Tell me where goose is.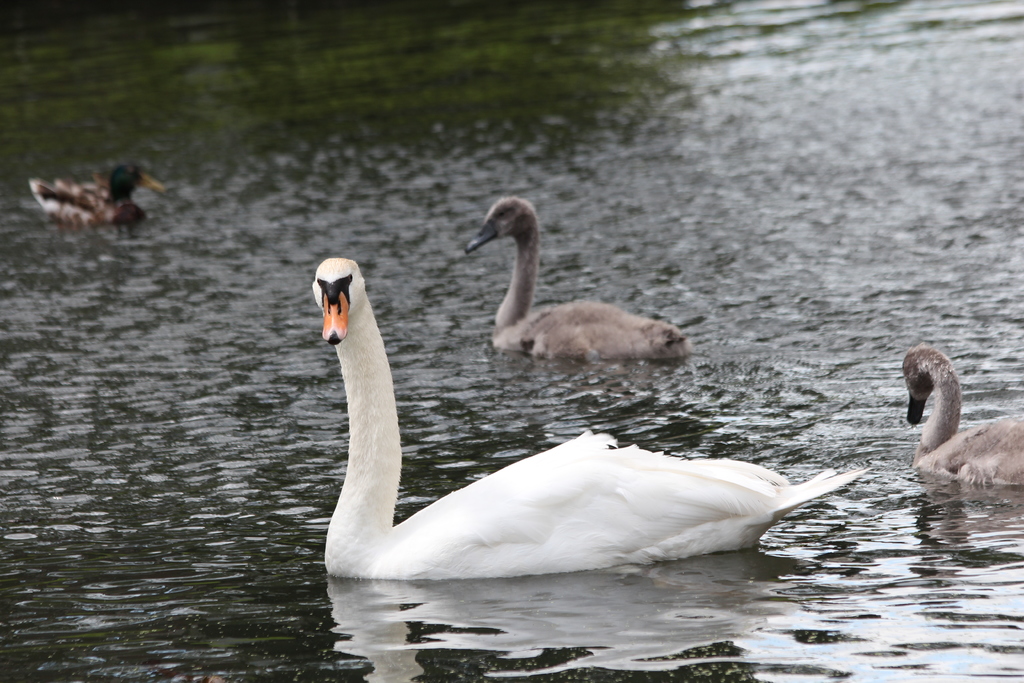
goose is at <bbox>902, 345, 1023, 487</bbox>.
